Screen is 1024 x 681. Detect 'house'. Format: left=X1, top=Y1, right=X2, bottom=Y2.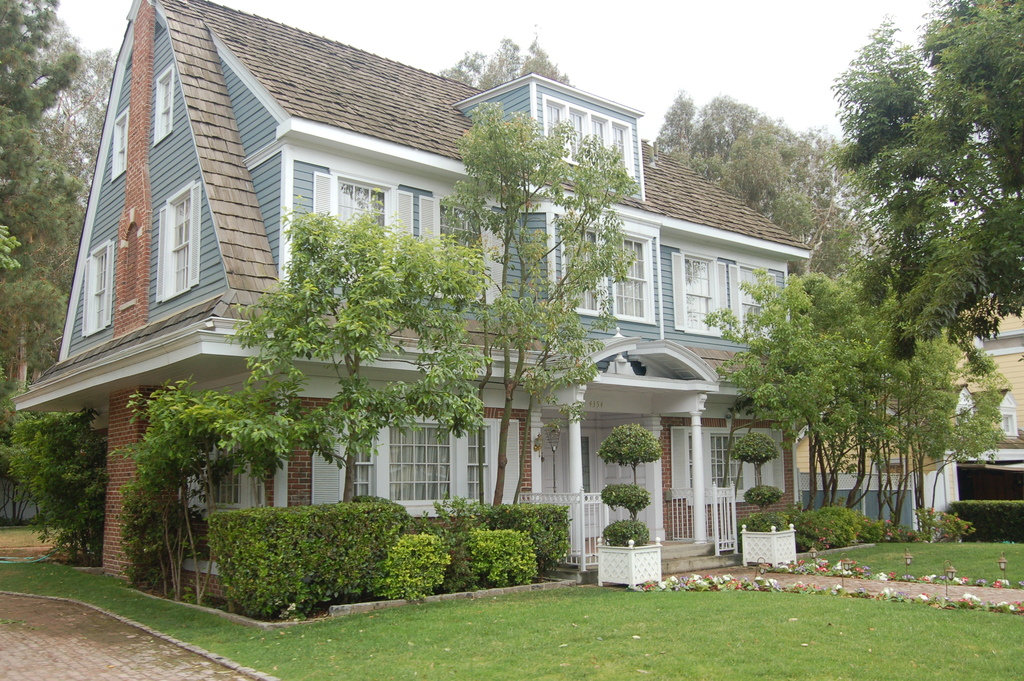
left=13, top=0, right=813, bottom=623.
